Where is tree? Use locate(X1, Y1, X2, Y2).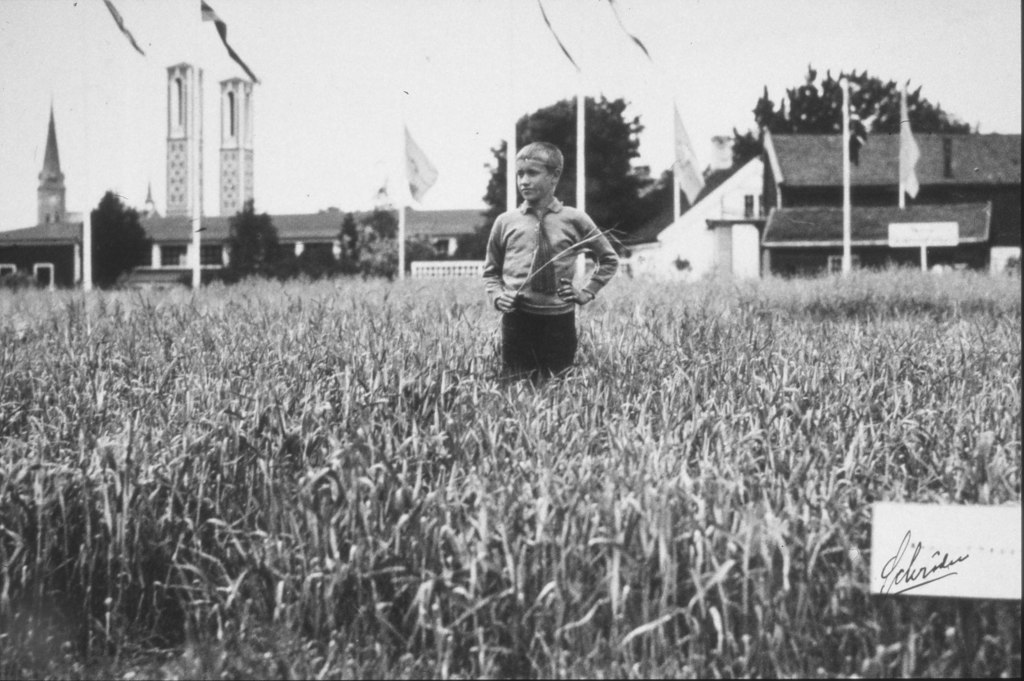
locate(74, 188, 150, 297).
